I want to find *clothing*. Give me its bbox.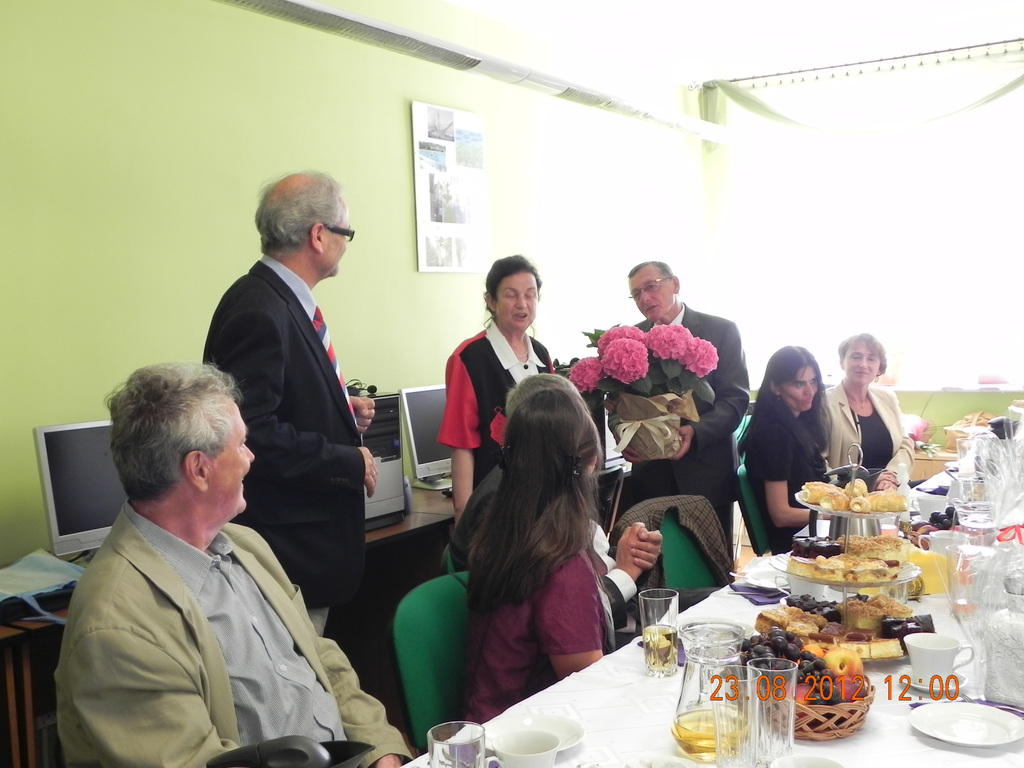
811, 380, 919, 512.
